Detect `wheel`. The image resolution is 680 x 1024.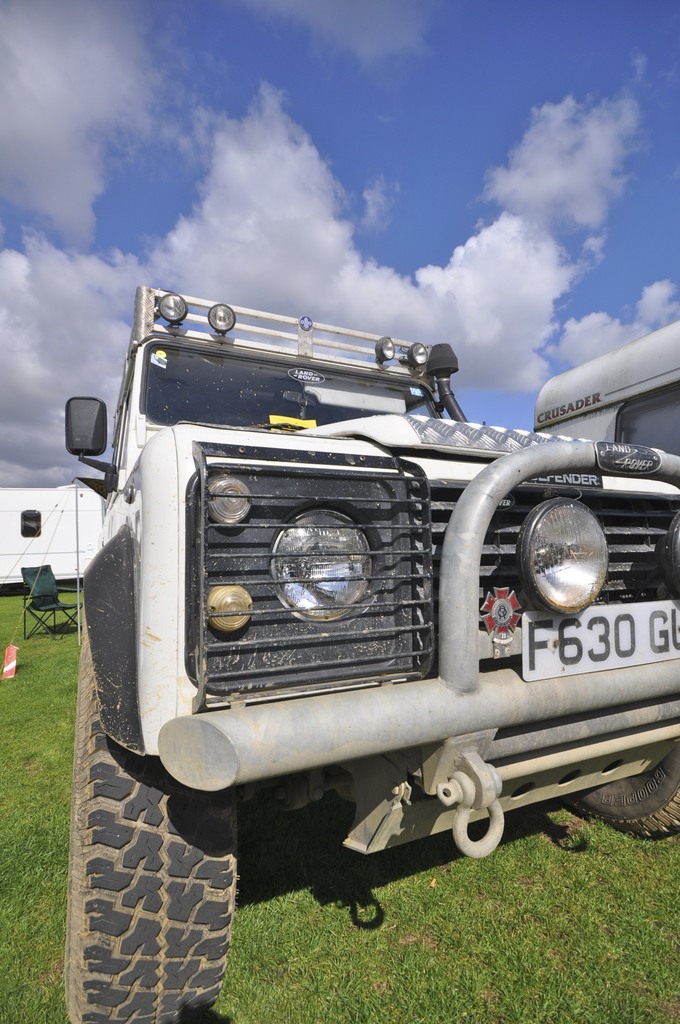
<region>557, 751, 679, 842</region>.
